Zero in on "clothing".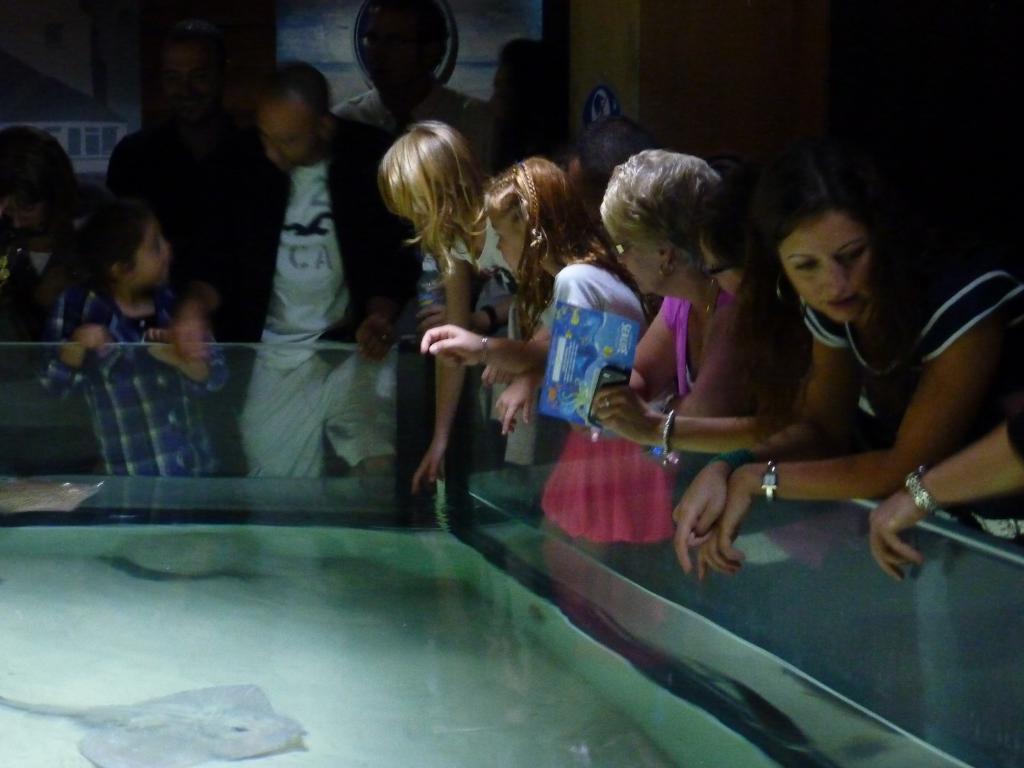
Zeroed in: bbox=(412, 232, 541, 468).
